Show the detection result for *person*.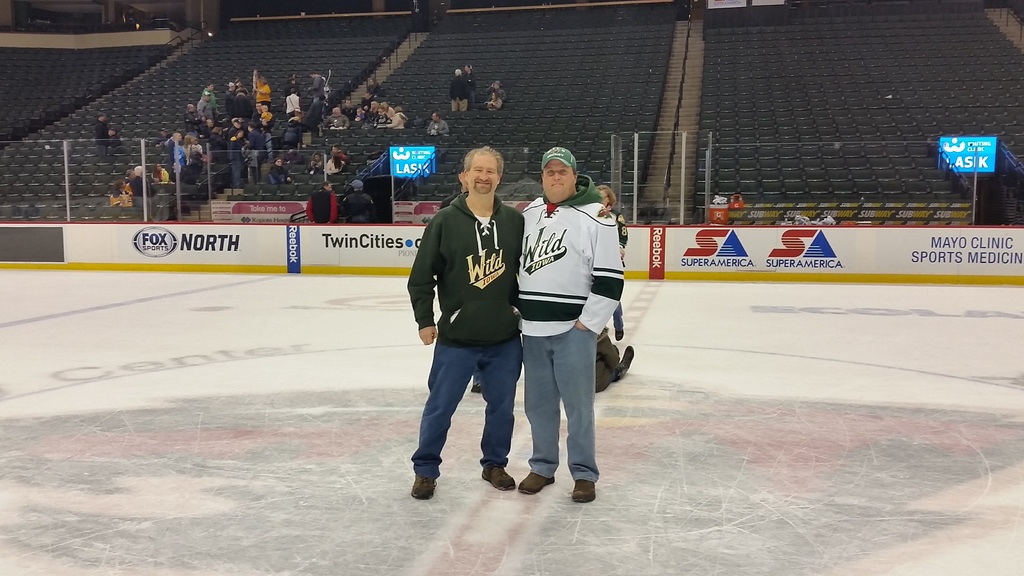
pyautogui.locateOnScreen(406, 143, 613, 501).
